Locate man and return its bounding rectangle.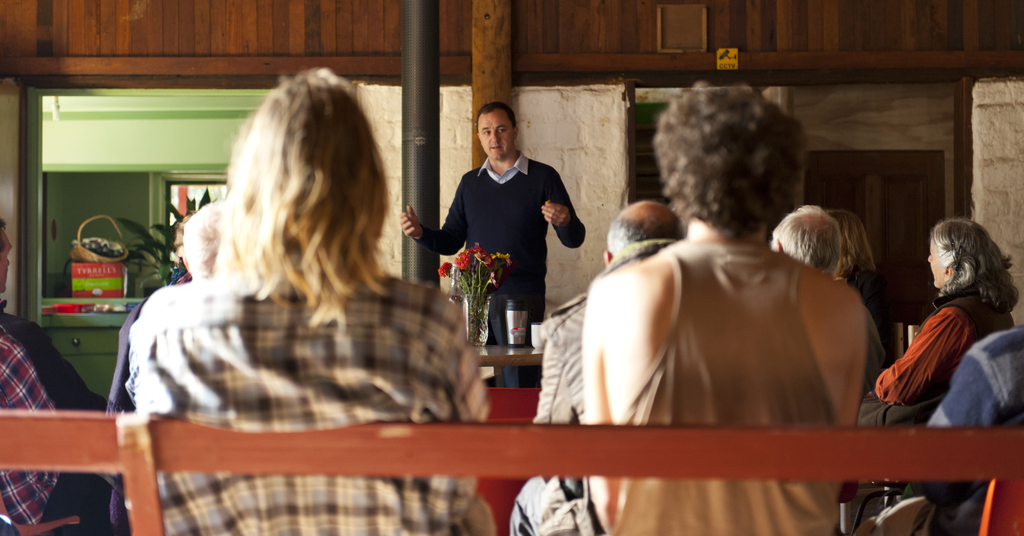
select_region(761, 198, 885, 497).
